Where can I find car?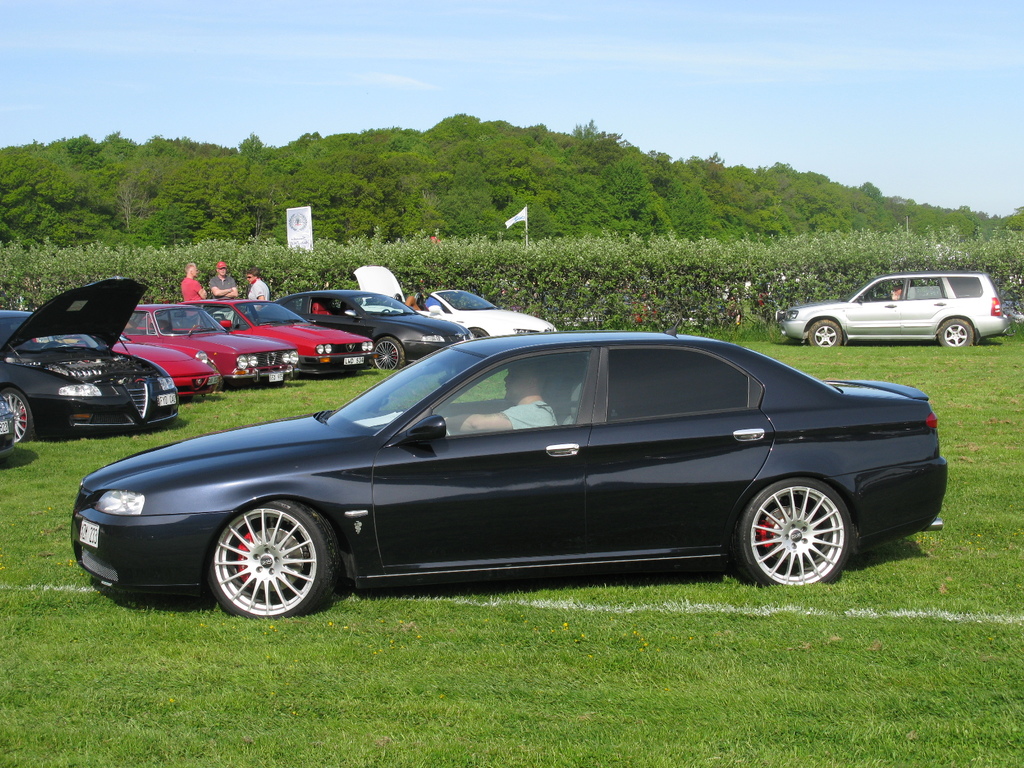
You can find it at 779:271:1009:349.
